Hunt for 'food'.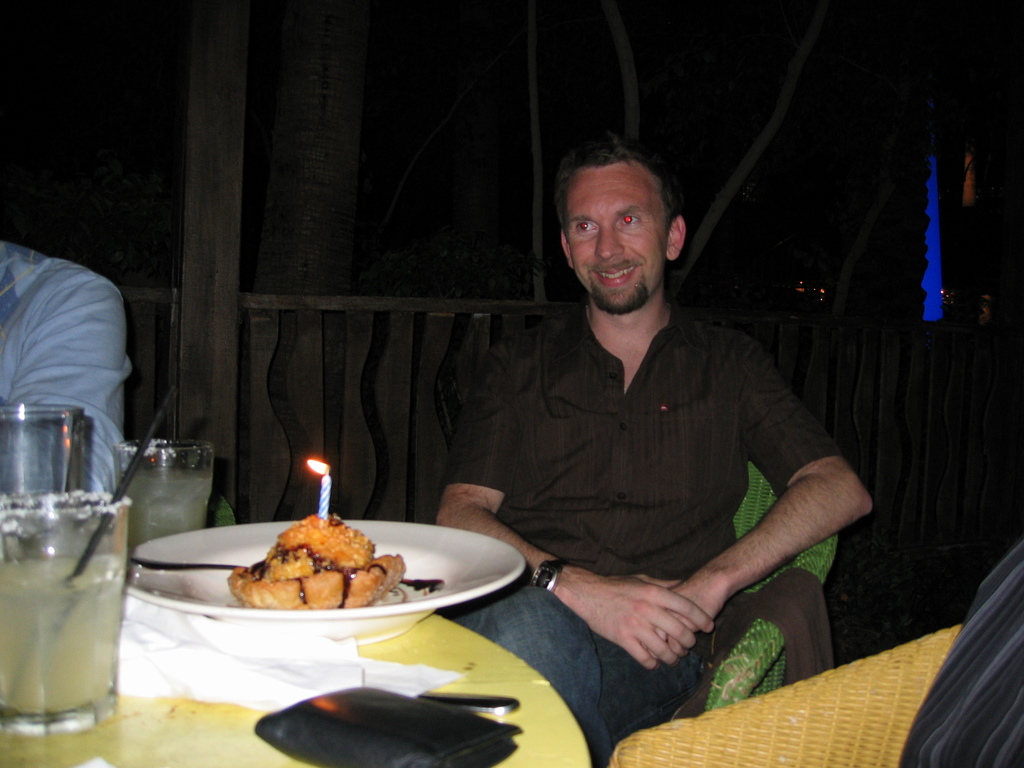
Hunted down at 221 513 435 612.
